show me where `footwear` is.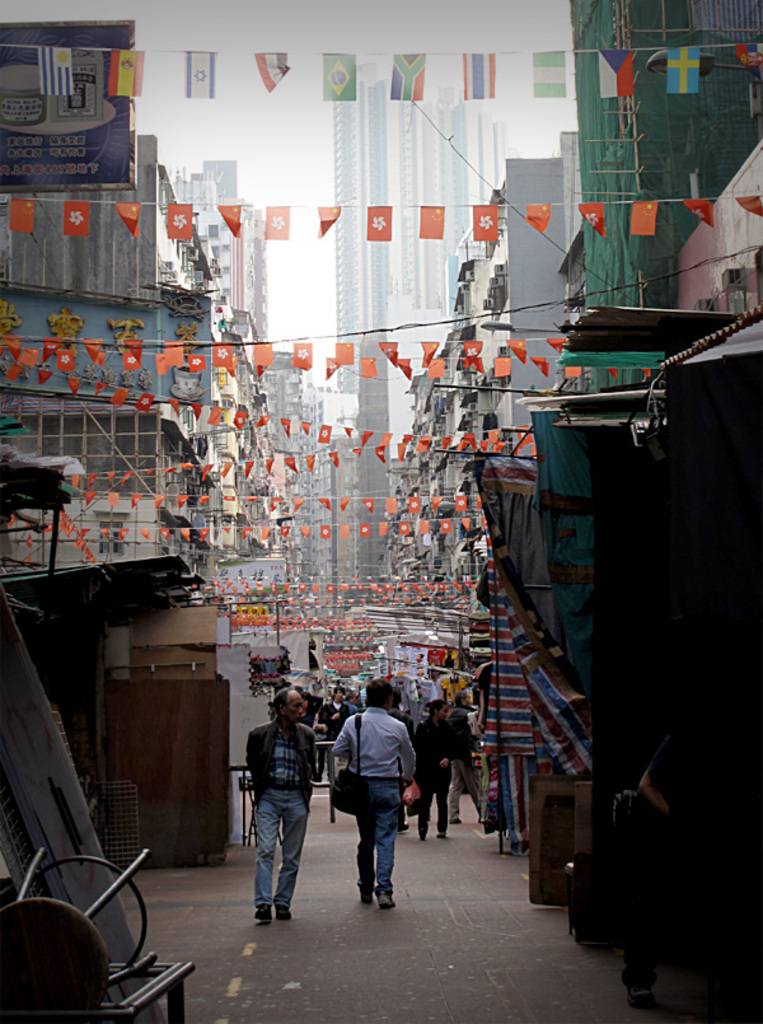
`footwear` is at left=253, top=904, right=272, bottom=922.
